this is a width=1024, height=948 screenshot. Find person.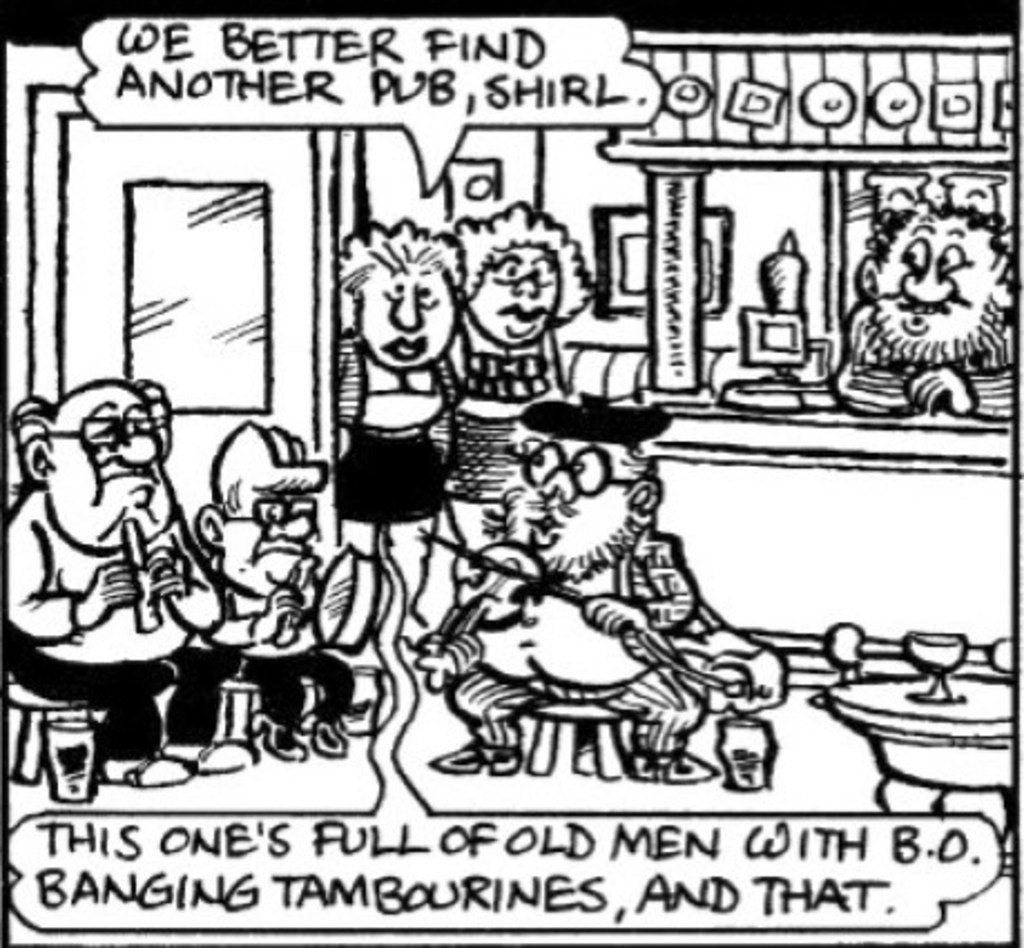
Bounding box: <region>201, 415, 355, 765</region>.
